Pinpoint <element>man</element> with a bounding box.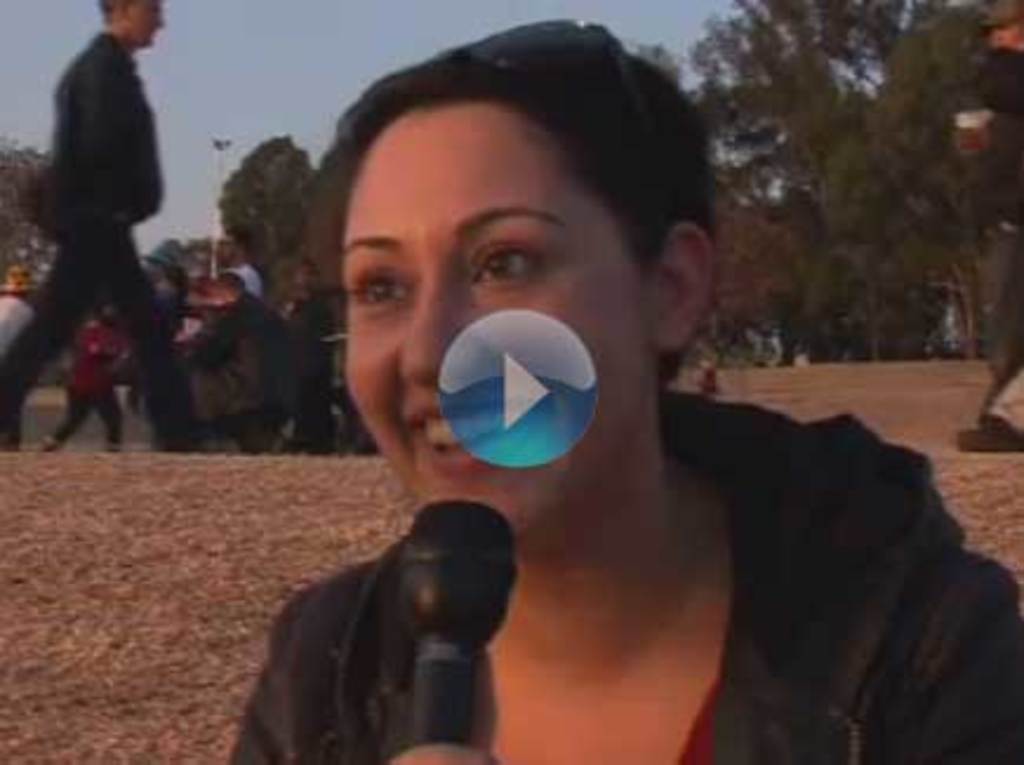
31 35 245 461.
